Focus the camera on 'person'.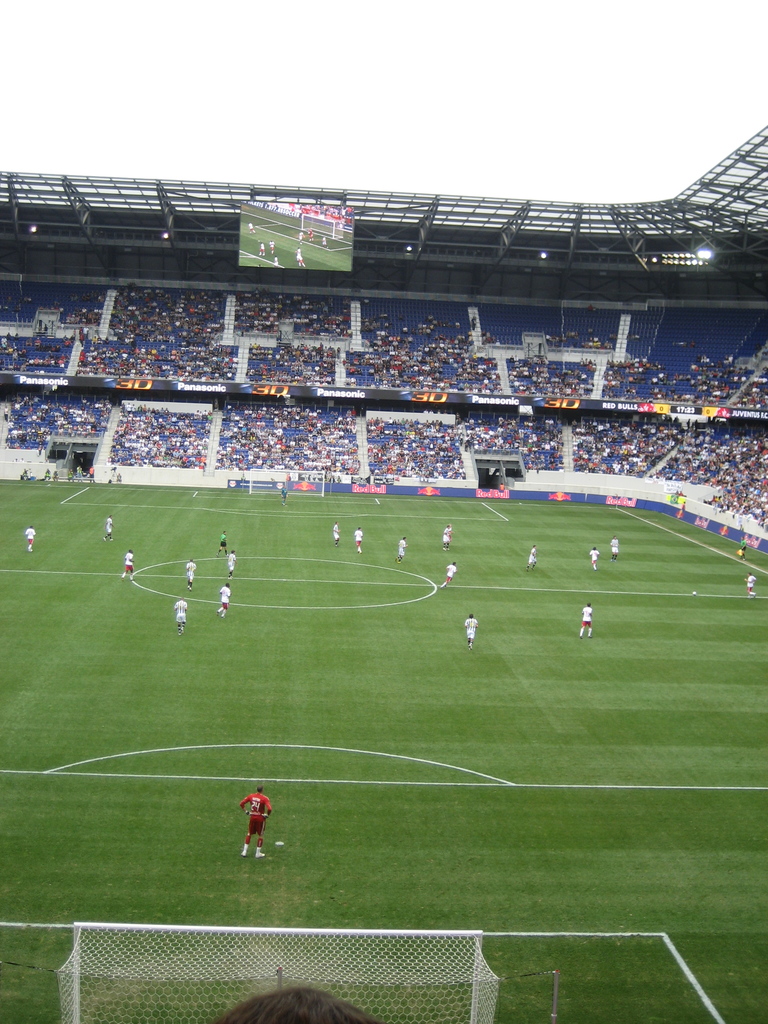
Focus region: <bbox>122, 548, 139, 582</bbox>.
